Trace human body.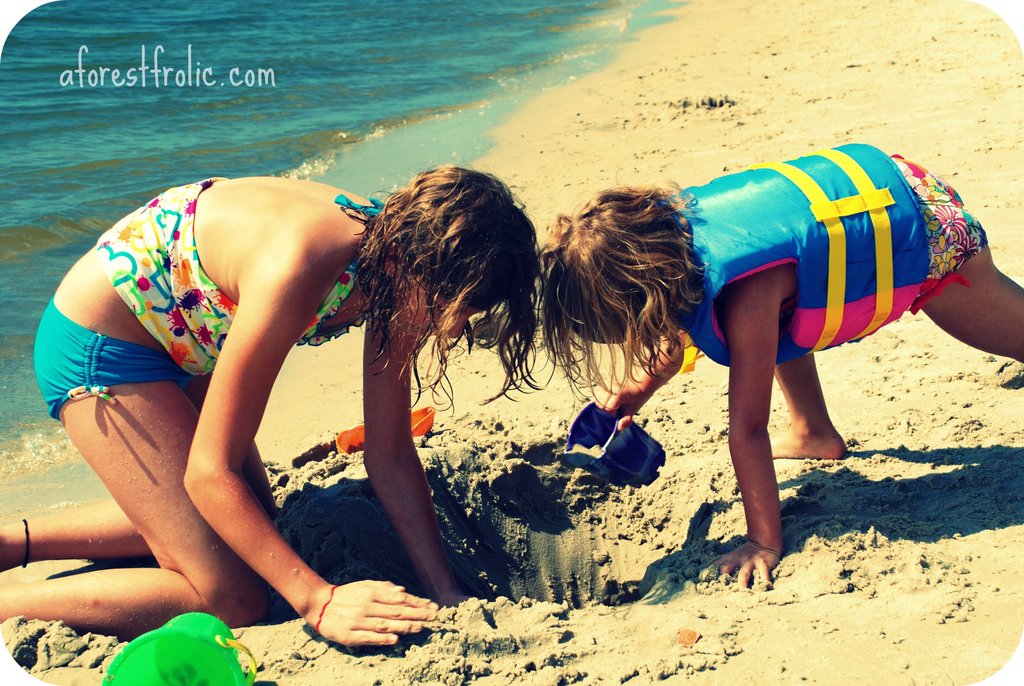
Traced to box=[0, 169, 481, 652].
